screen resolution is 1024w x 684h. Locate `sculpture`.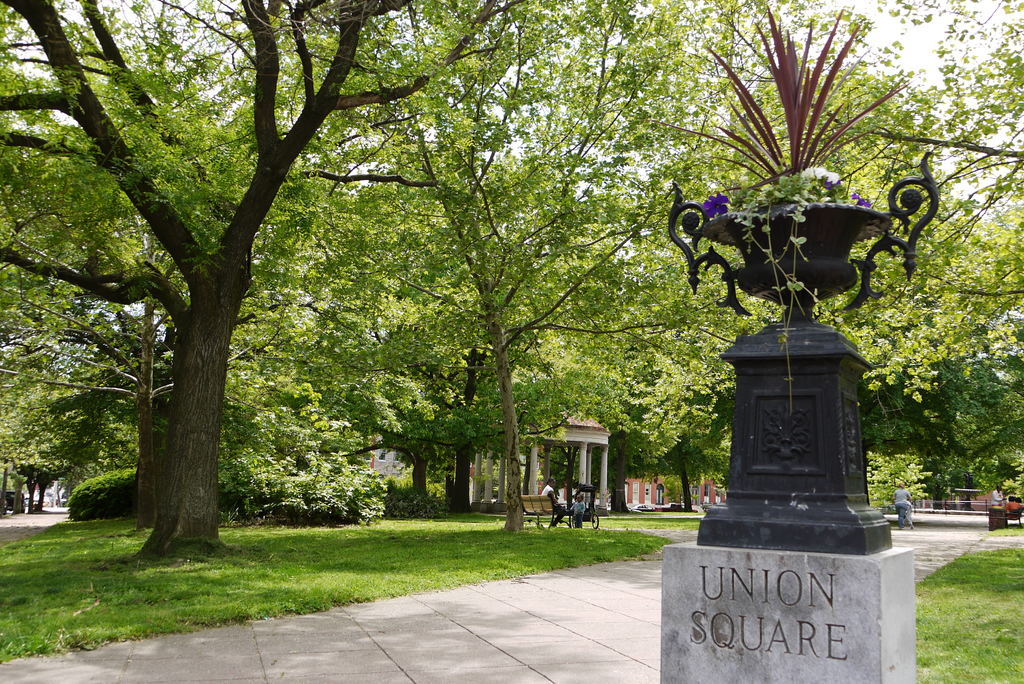
bbox=[685, 123, 918, 507].
